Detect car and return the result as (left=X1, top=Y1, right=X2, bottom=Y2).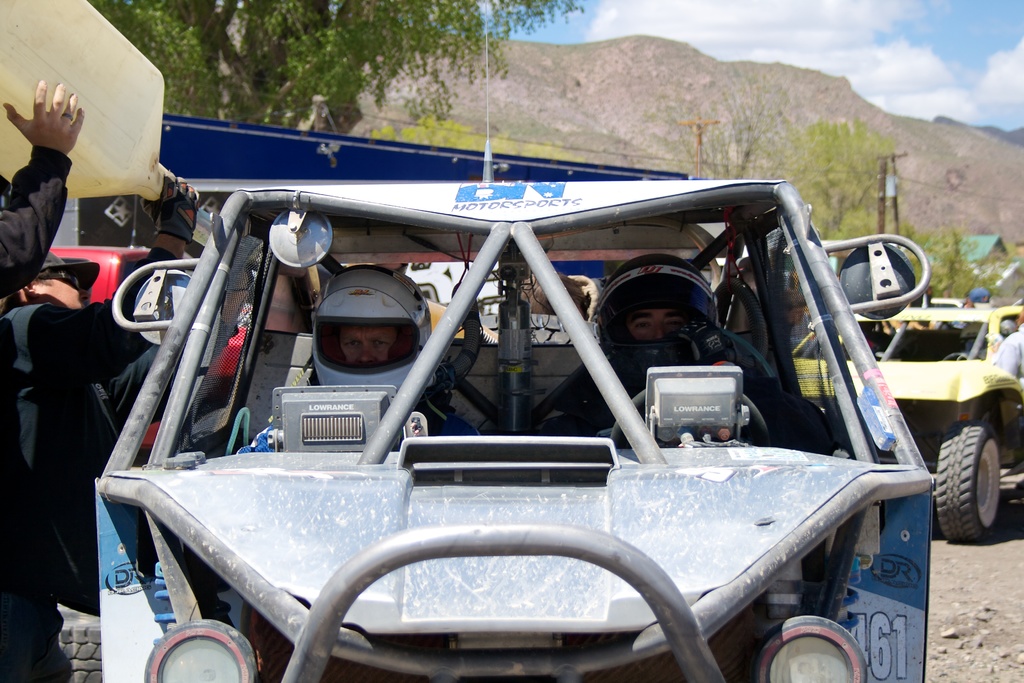
(left=798, top=297, right=1023, bottom=547).
